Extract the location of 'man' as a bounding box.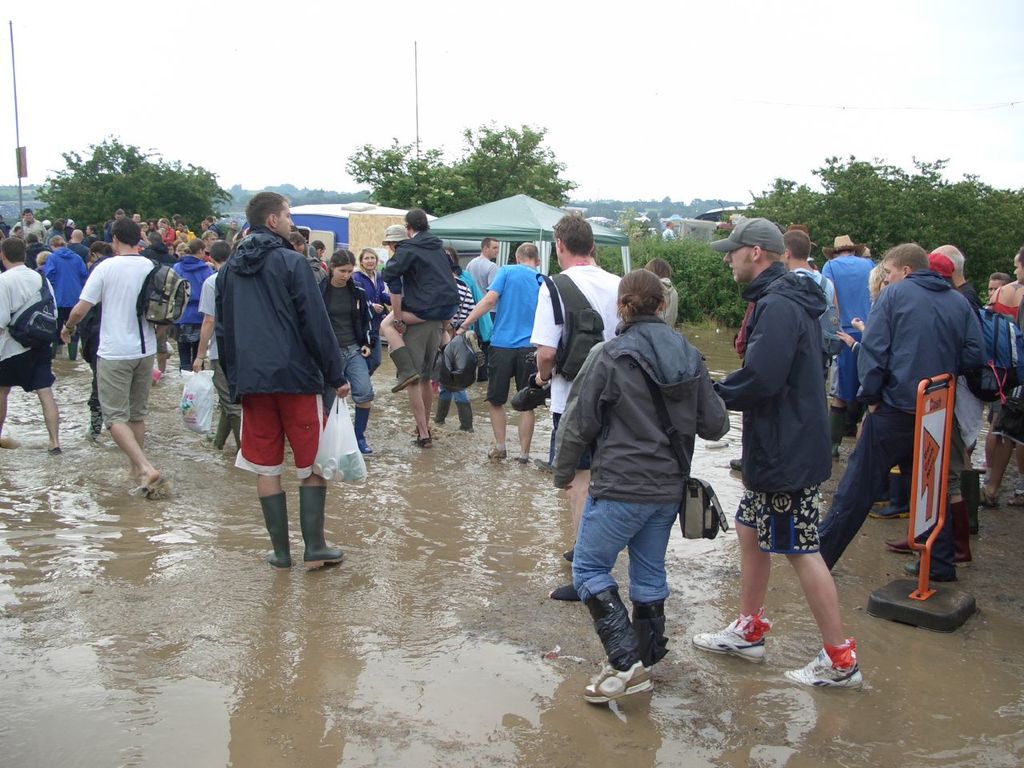
(left=816, top=231, right=870, bottom=407).
